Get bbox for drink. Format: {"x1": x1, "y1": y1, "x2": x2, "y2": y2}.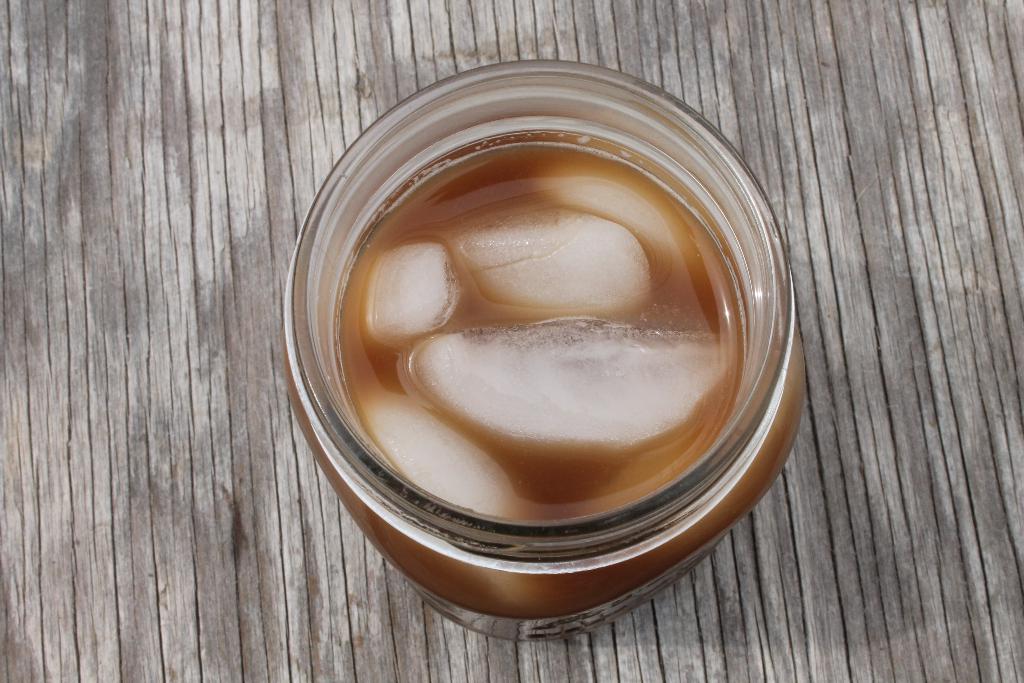
{"x1": 283, "y1": 130, "x2": 808, "y2": 644}.
